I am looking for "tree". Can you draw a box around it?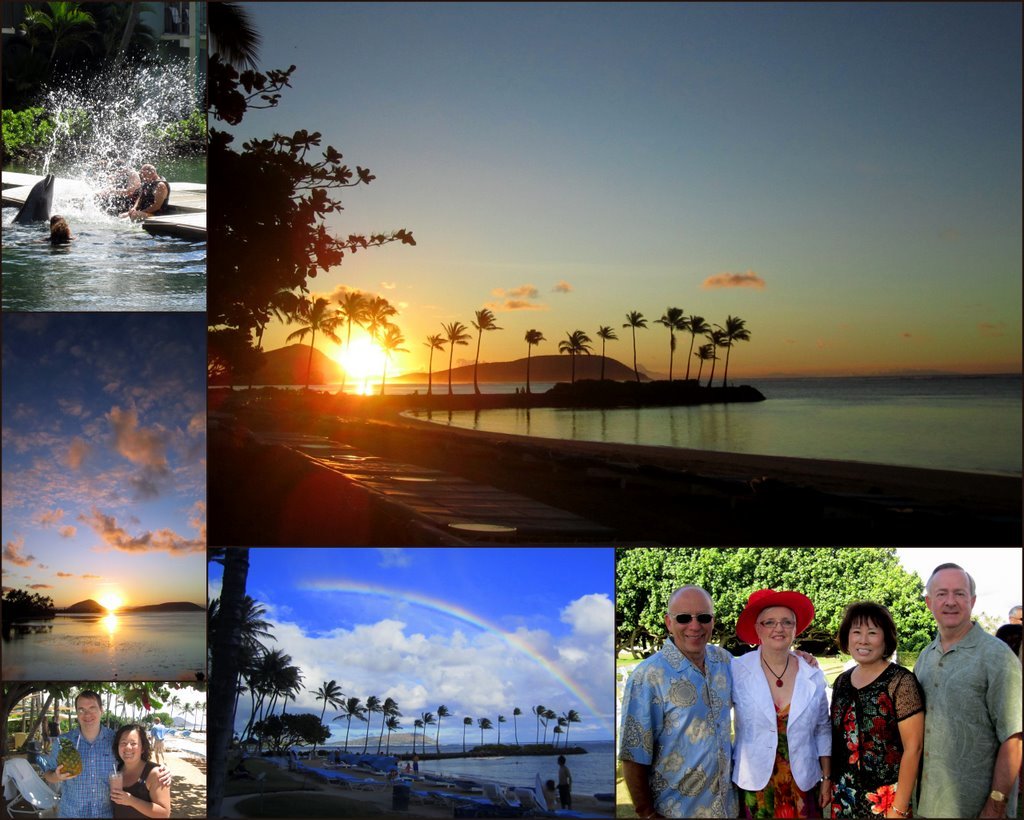
Sure, the bounding box is <region>682, 315, 708, 376</region>.
